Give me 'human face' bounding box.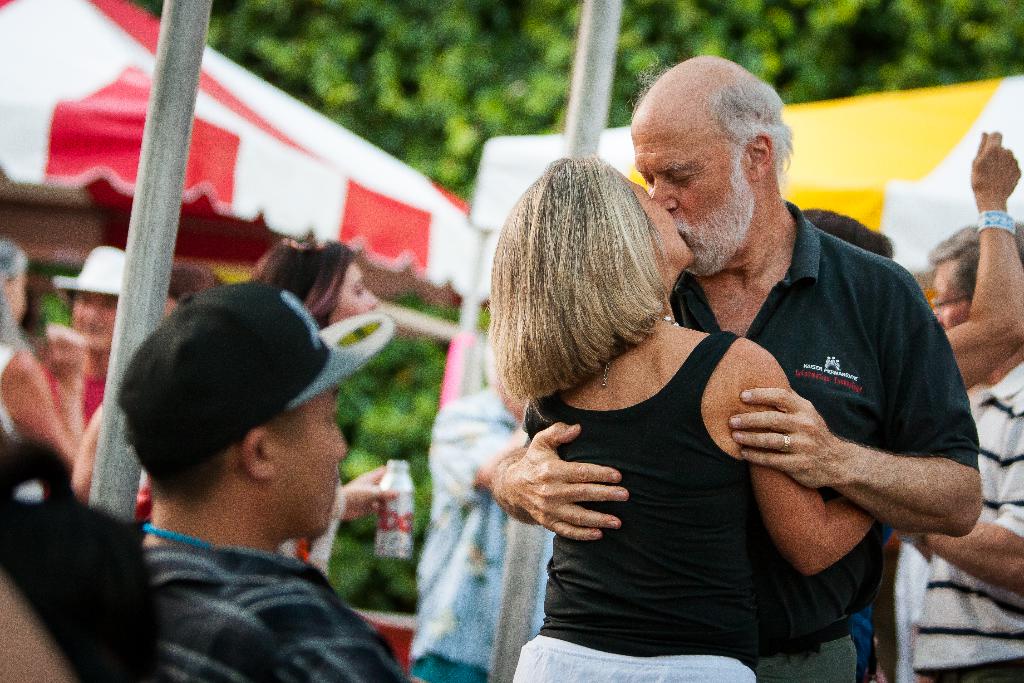
[left=929, top=261, right=974, bottom=333].
